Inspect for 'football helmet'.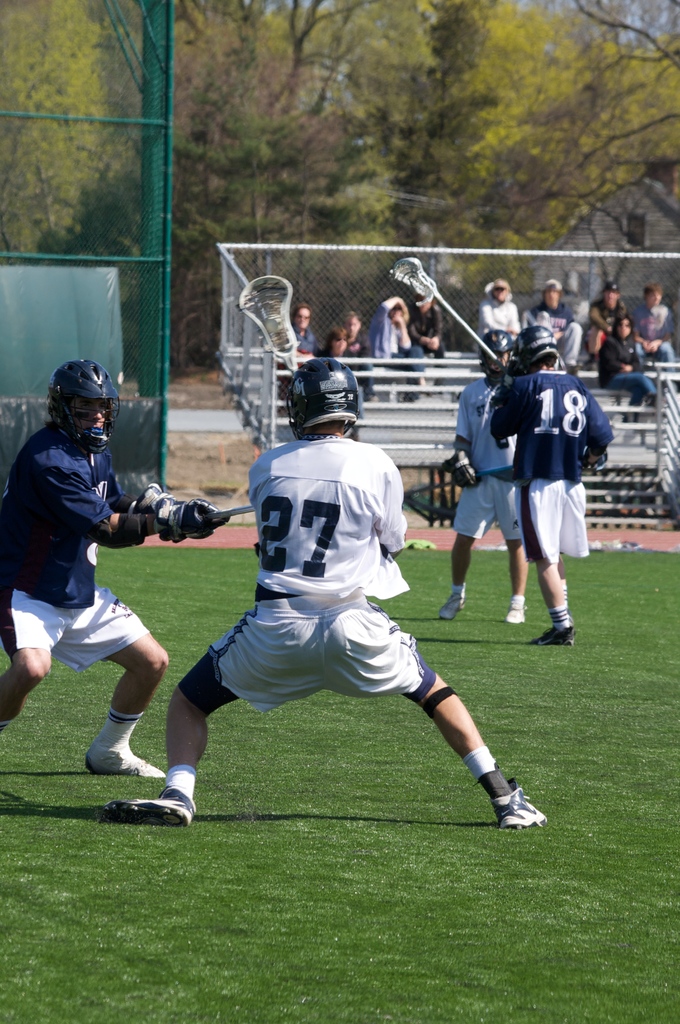
Inspection: (x1=481, y1=326, x2=514, y2=376).
